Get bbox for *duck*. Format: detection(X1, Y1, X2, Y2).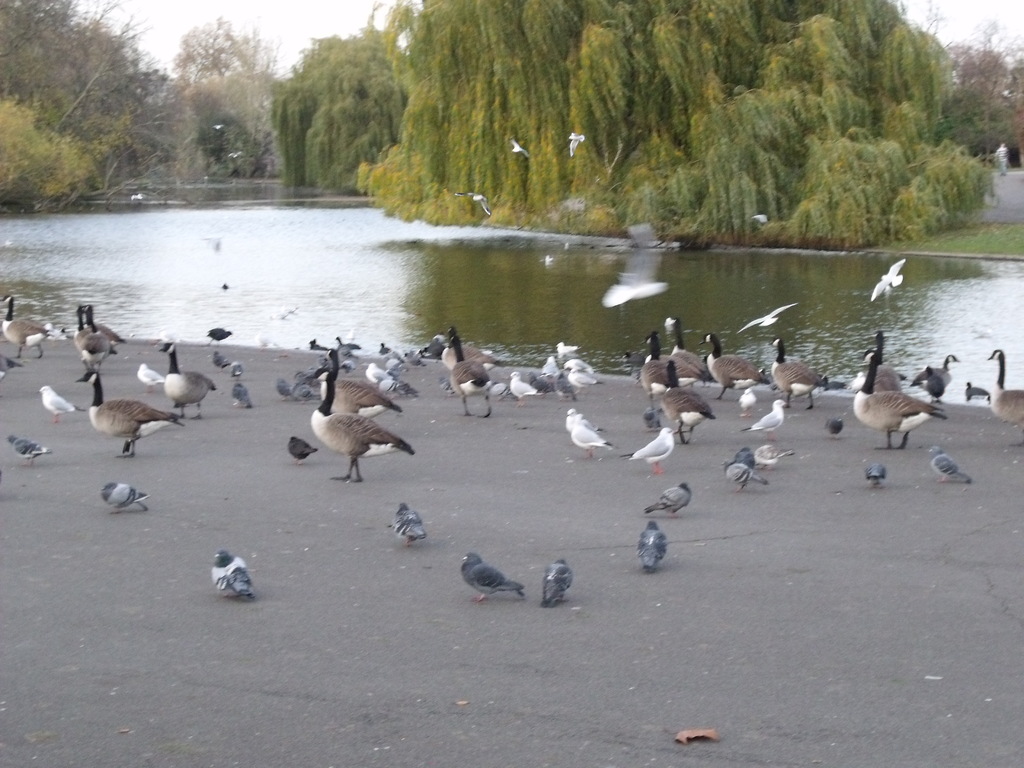
detection(707, 331, 776, 405).
